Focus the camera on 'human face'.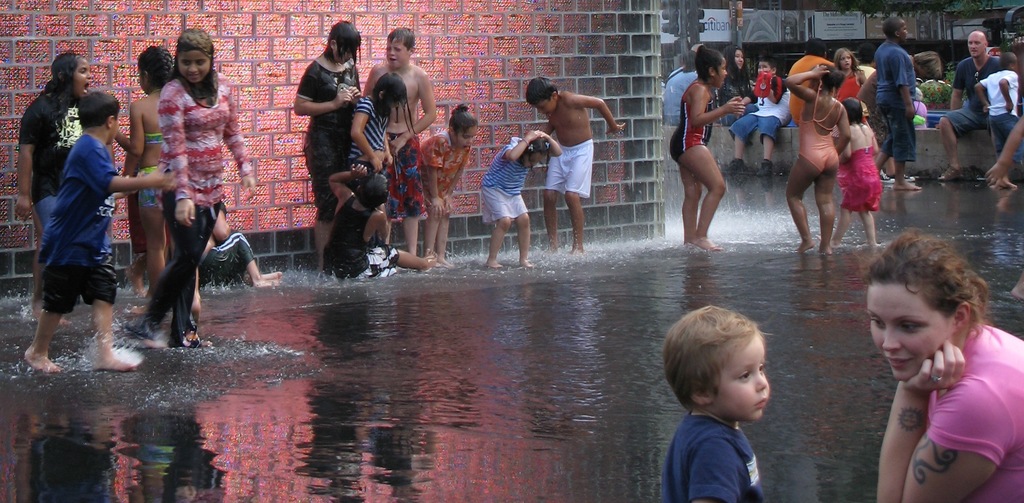
Focus region: <box>865,284,952,384</box>.
